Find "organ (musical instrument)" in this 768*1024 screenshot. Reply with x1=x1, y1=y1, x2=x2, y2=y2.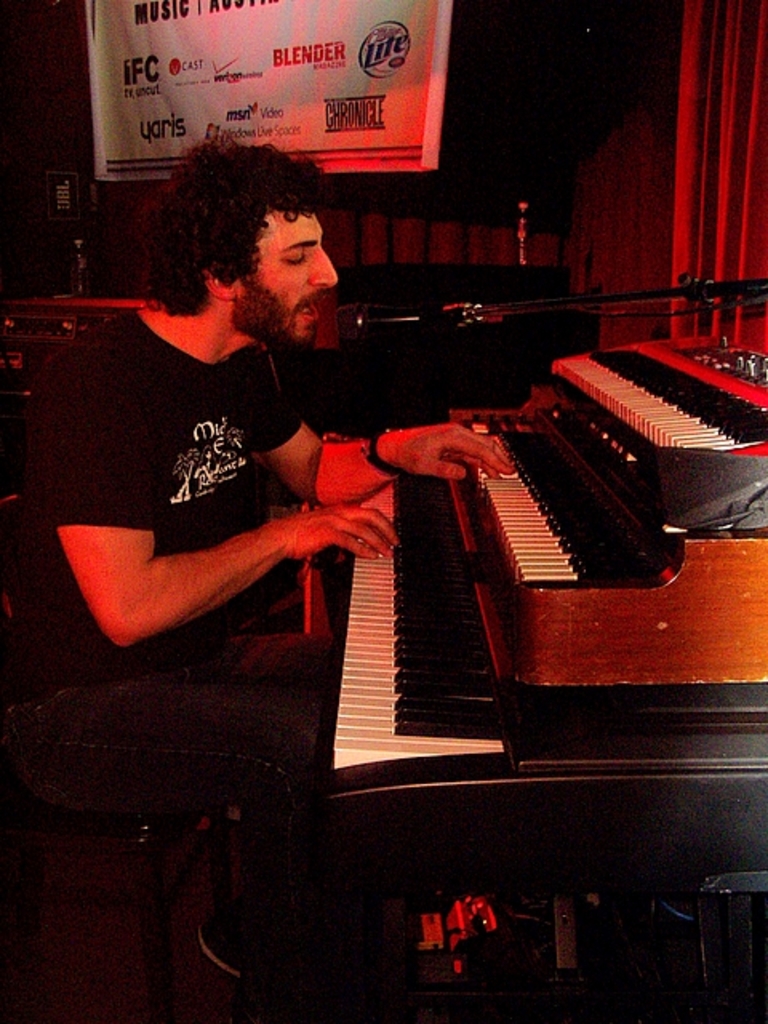
x1=267, y1=312, x2=766, y2=1022.
